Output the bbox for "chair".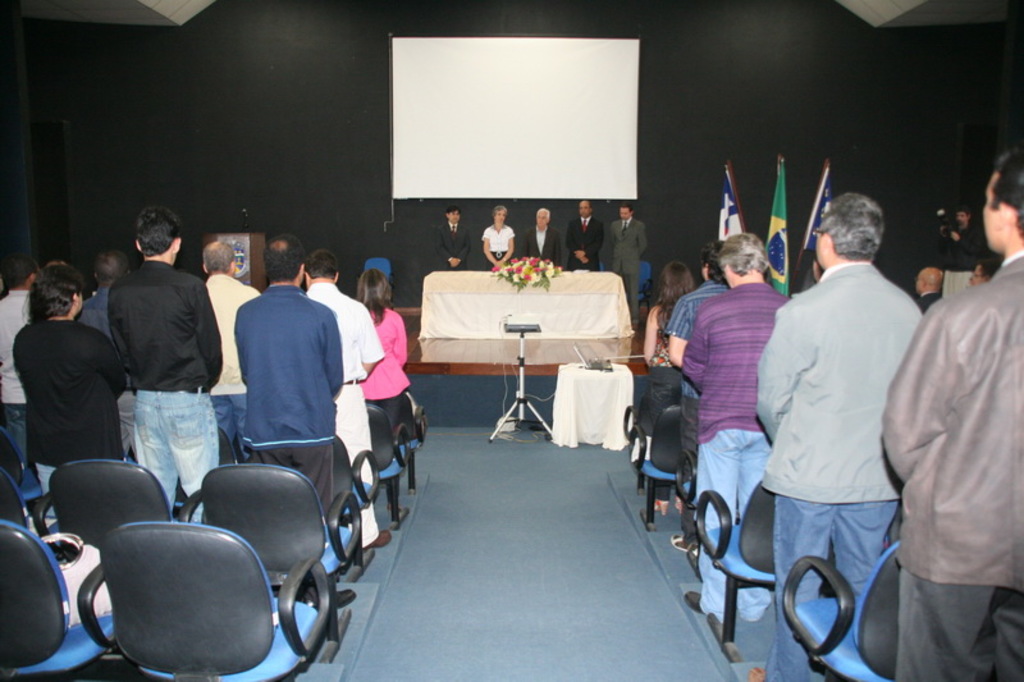
x1=364, y1=256, x2=393, y2=290.
